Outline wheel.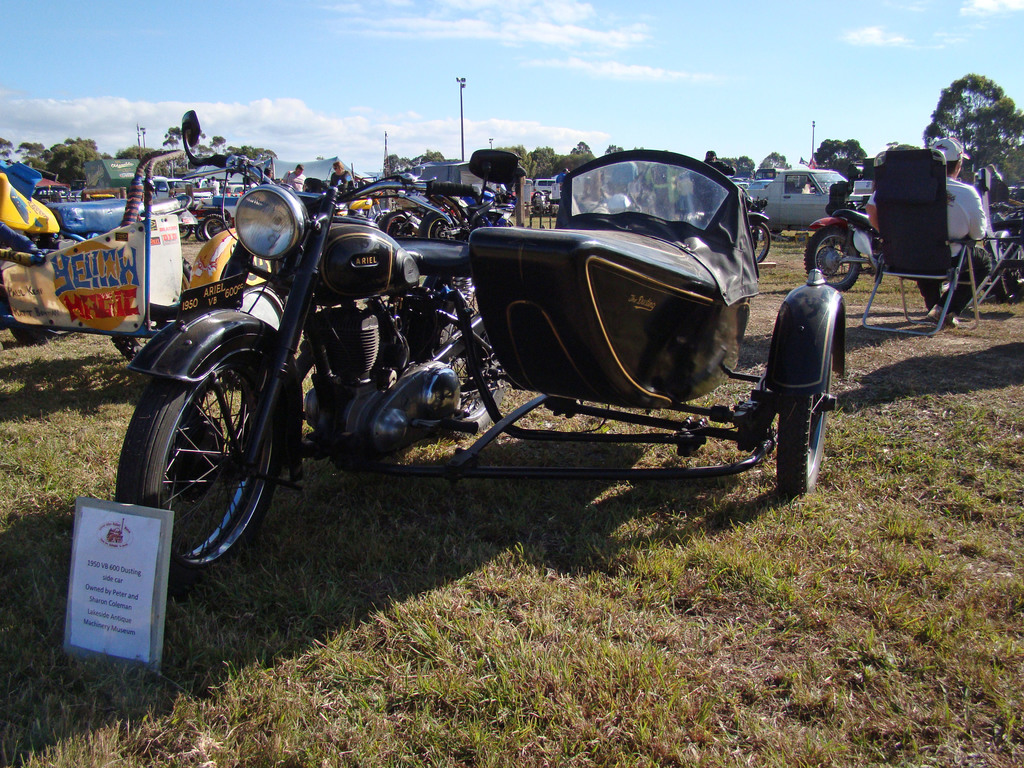
Outline: (x1=417, y1=211, x2=456, y2=240).
